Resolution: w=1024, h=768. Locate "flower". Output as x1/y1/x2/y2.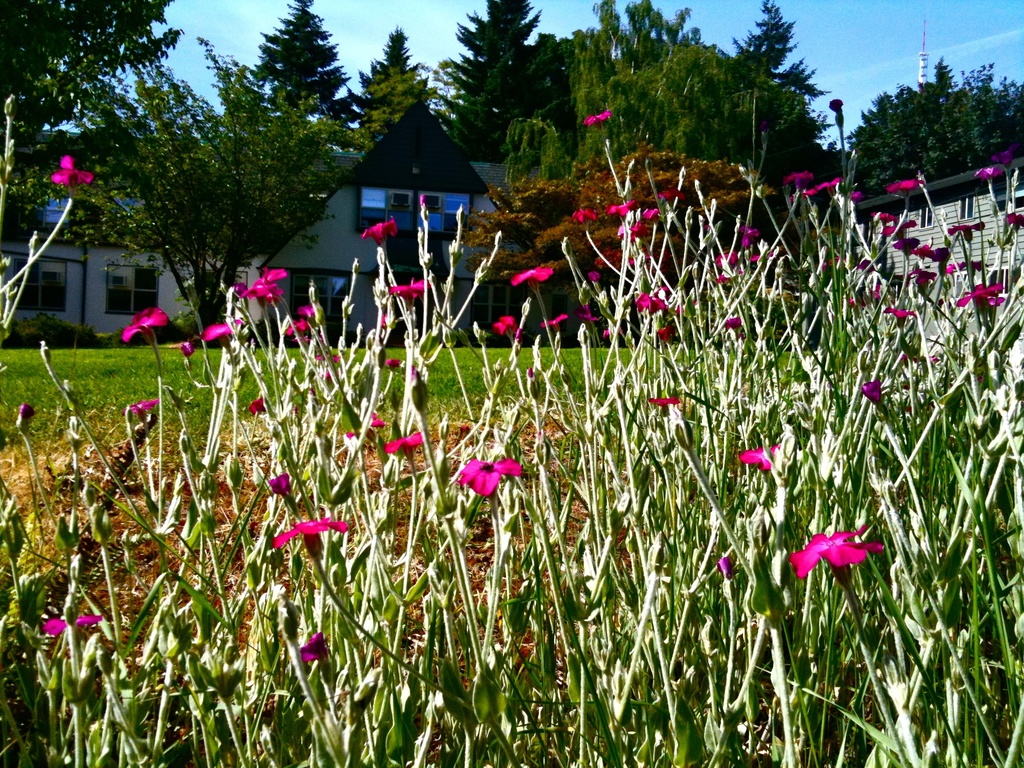
741/440/785/470.
